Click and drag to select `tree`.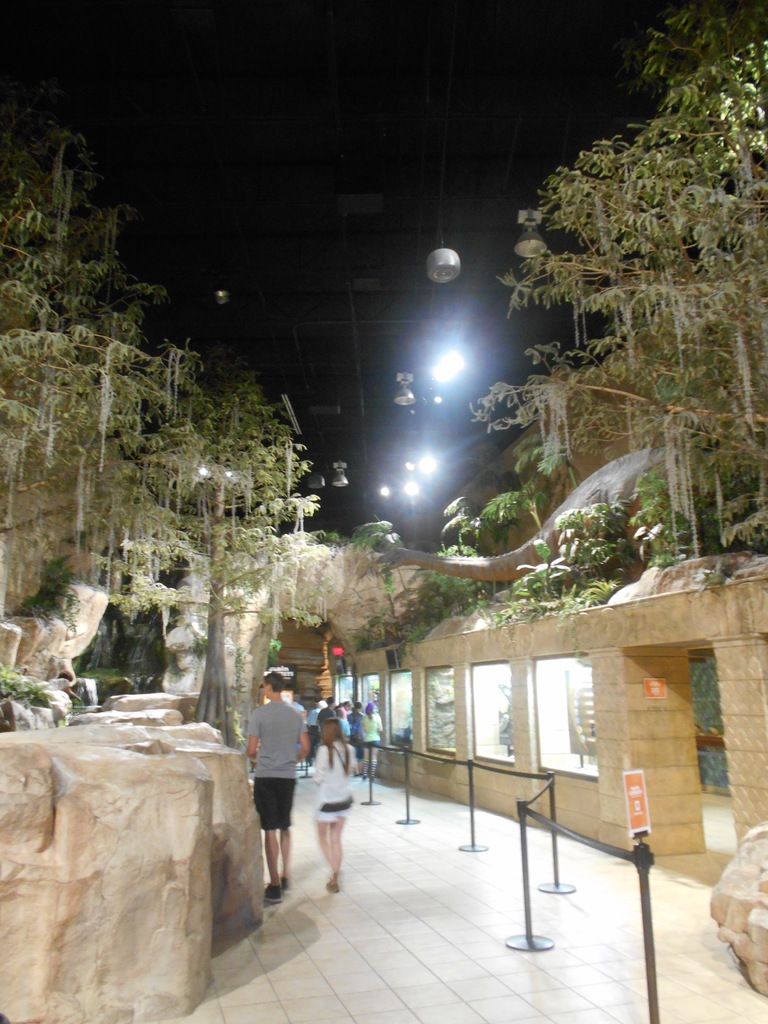
Selection: [left=0, top=73, right=319, bottom=748].
